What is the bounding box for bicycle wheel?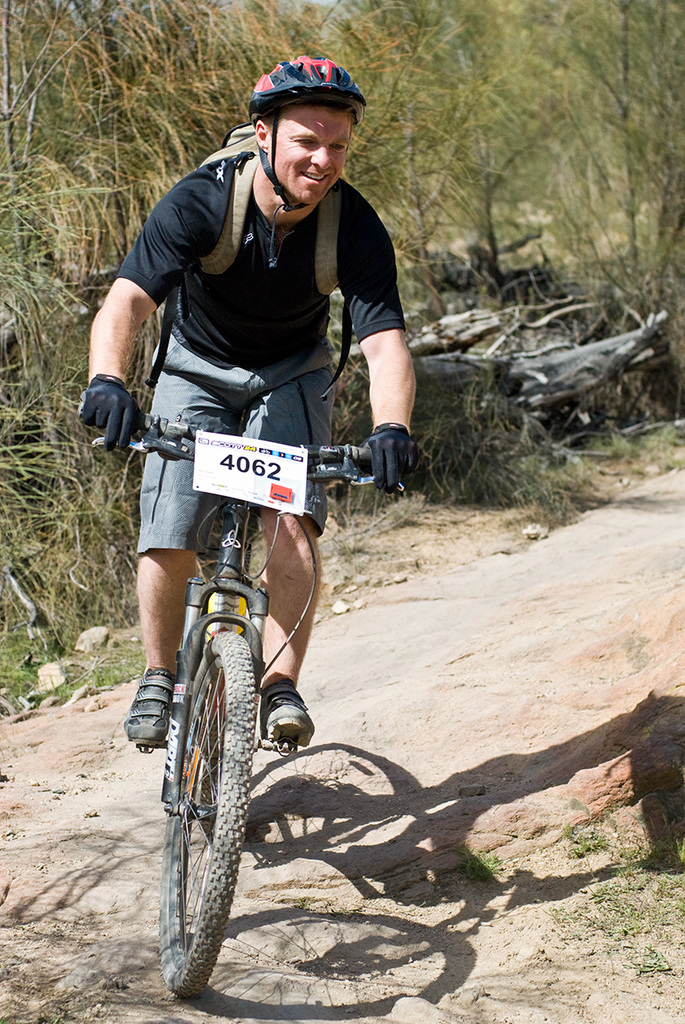
select_region(154, 597, 288, 1015).
